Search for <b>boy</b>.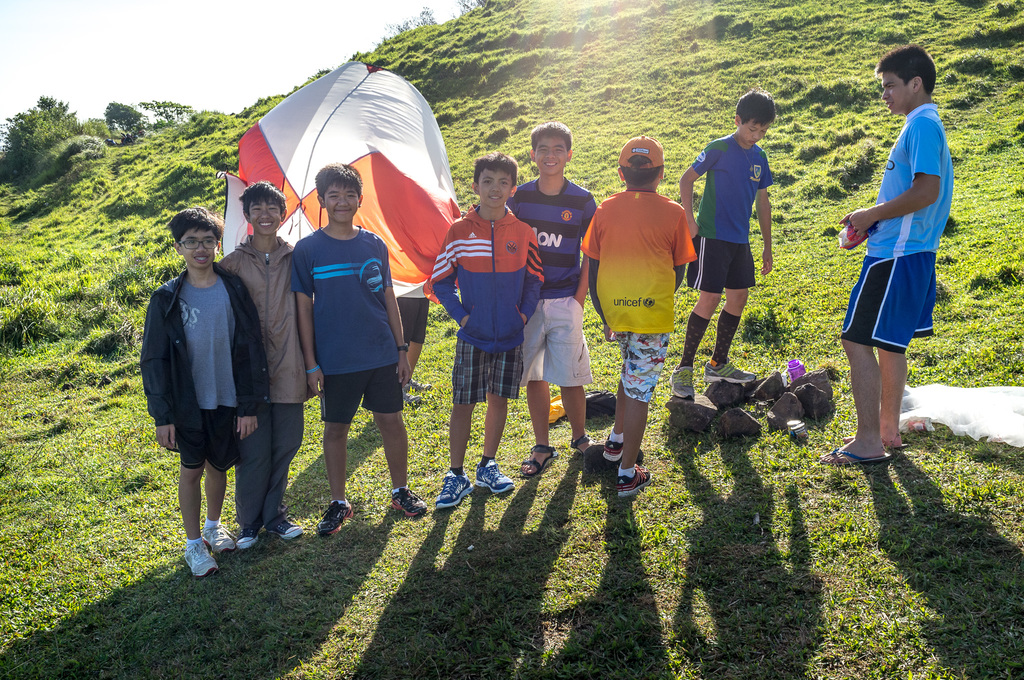
Found at crop(227, 178, 324, 546).
